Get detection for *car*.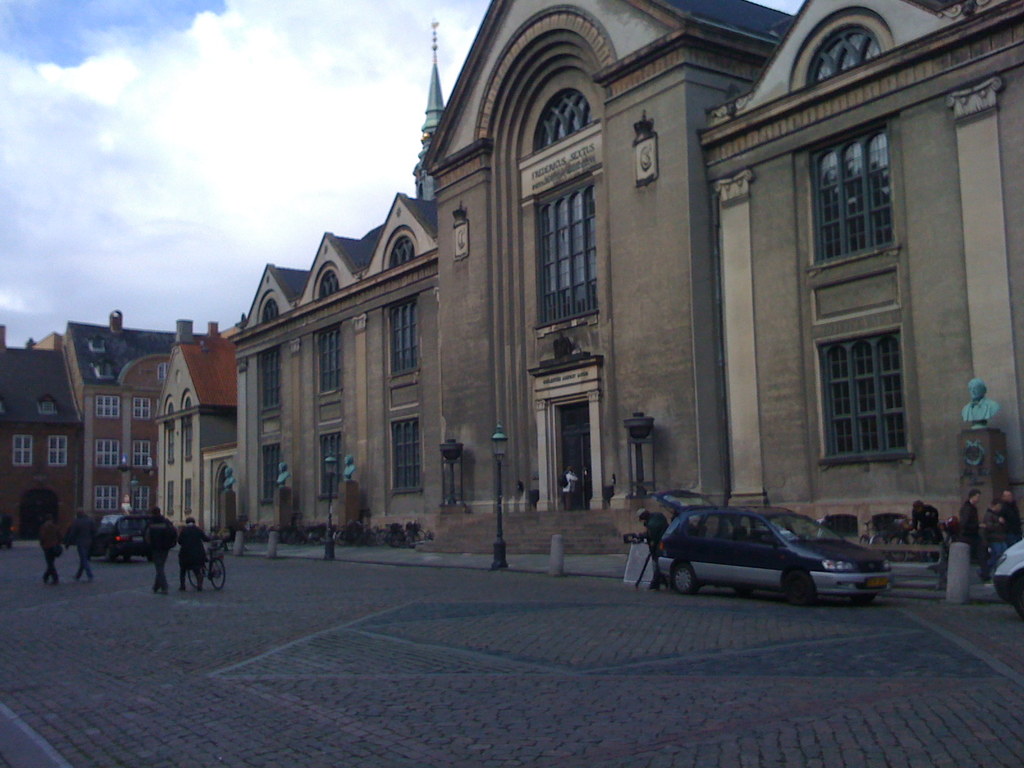
Detection: (left=1000, top=537, right=1023, bottom=600).
